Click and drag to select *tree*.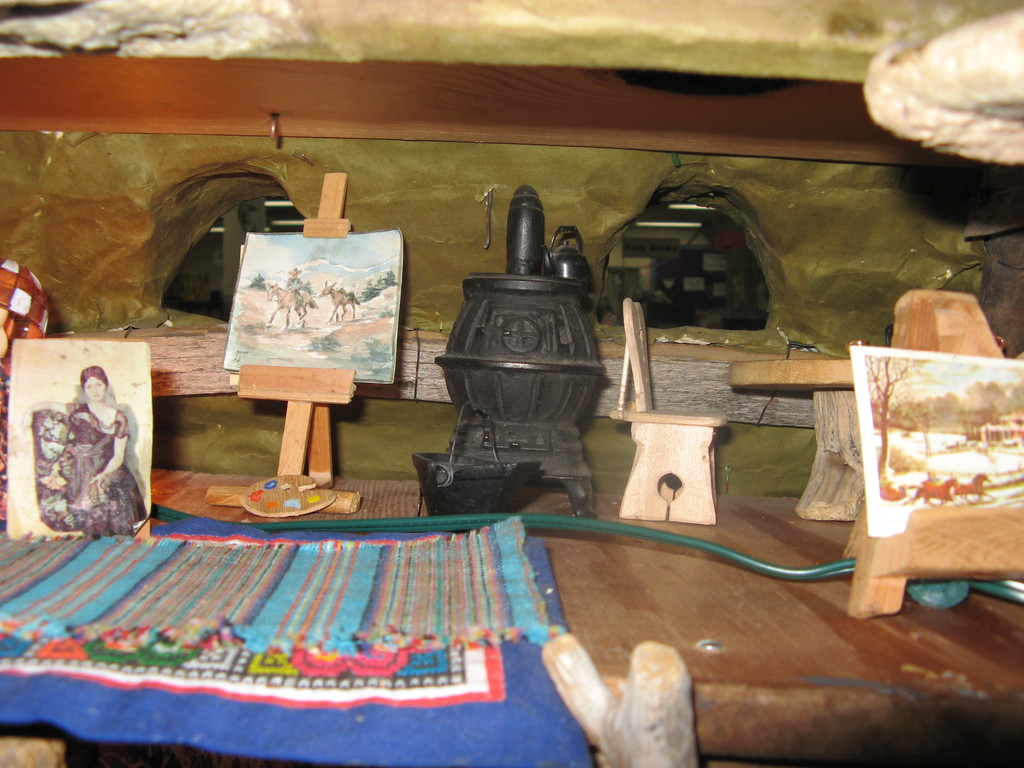
Selection: bbox(247, 274, 265, 289).
